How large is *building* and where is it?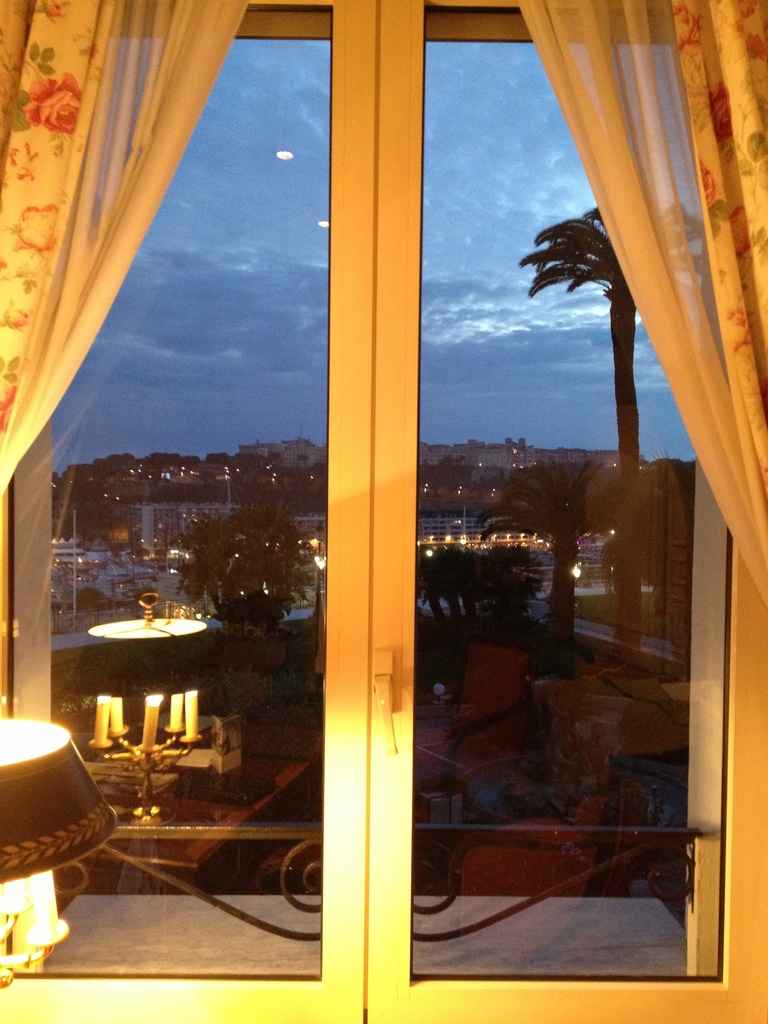
Bounding box: pyautogui.locateOnScreen(126, 500, 234, 567).
